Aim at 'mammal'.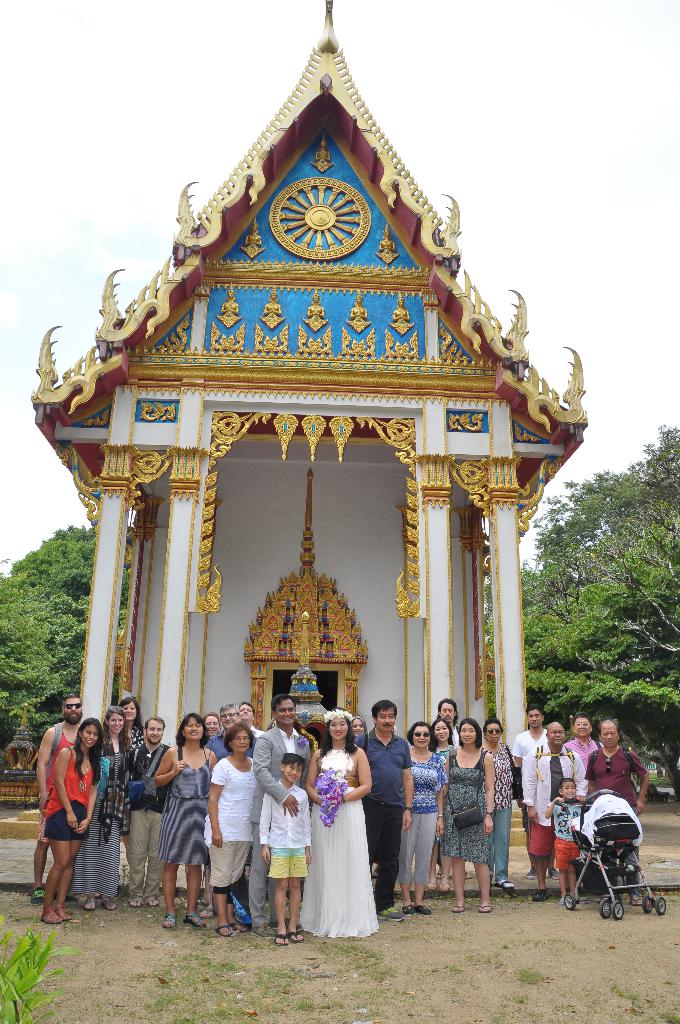
Aimed at locate(544, 771, 590, 904).
